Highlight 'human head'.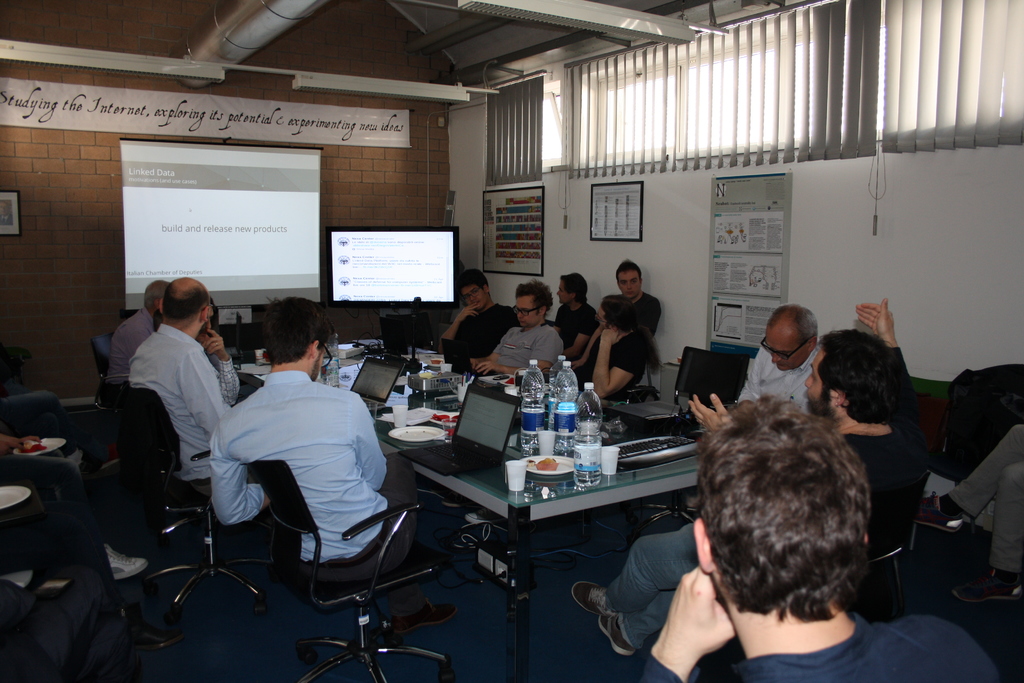
Highlighted region: [557, 273, 590, 308].
